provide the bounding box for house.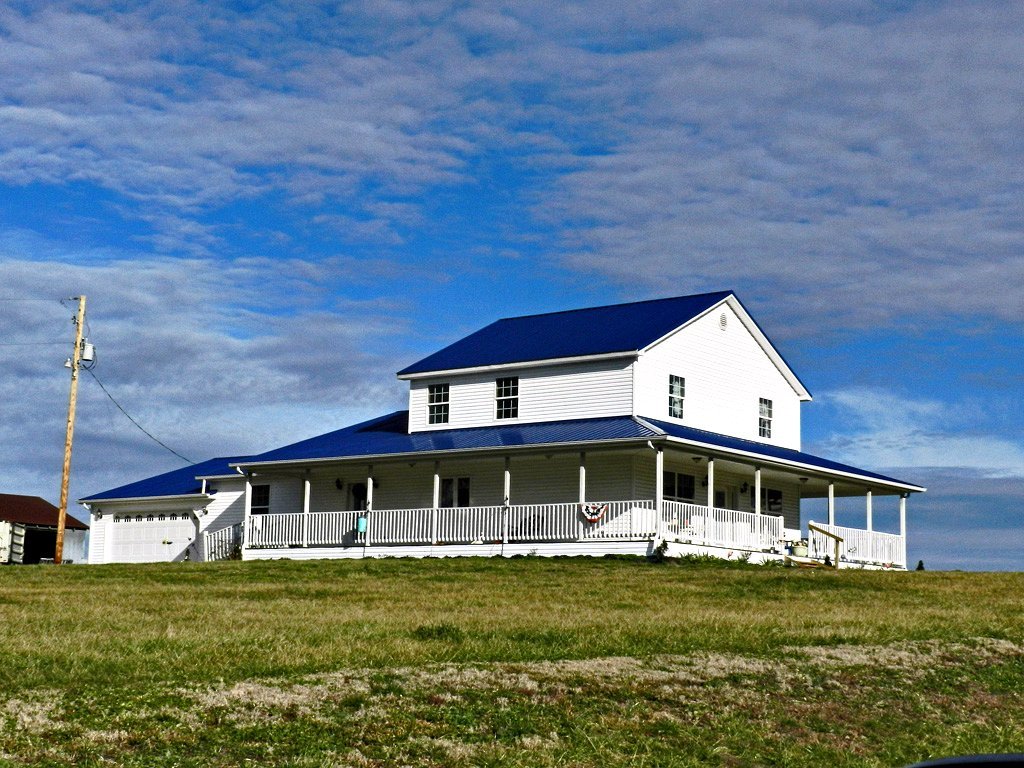
<region>0, 489, 94, 567</region>.
